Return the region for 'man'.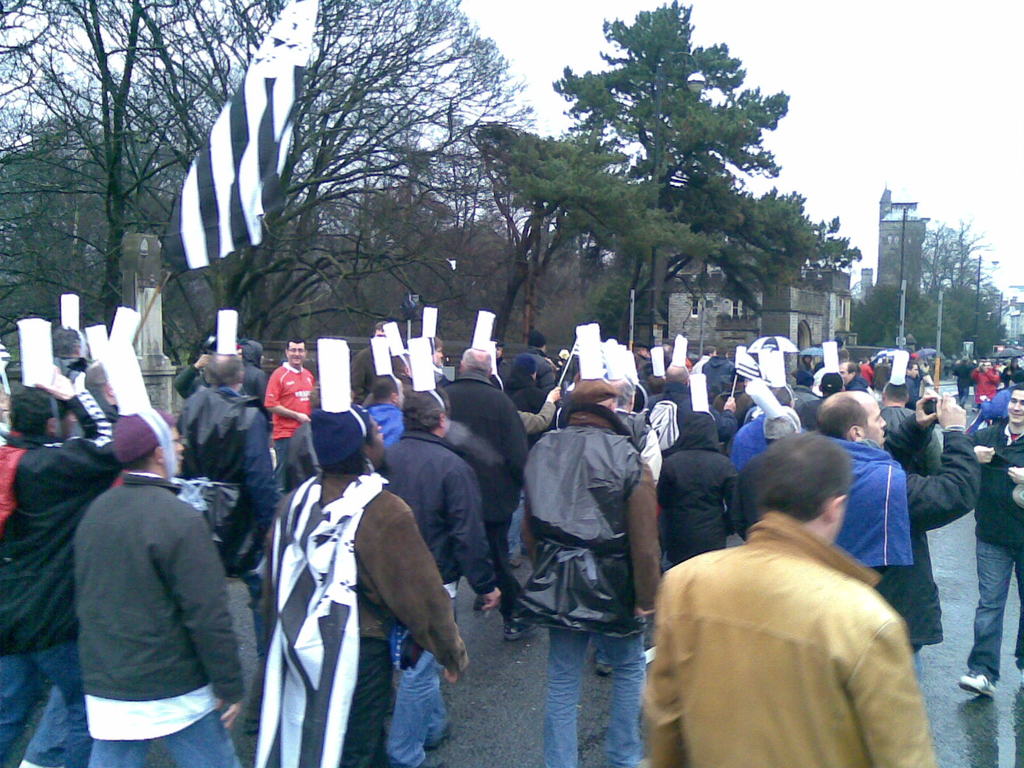
left=427, top=342, right=458, bottom=388.
